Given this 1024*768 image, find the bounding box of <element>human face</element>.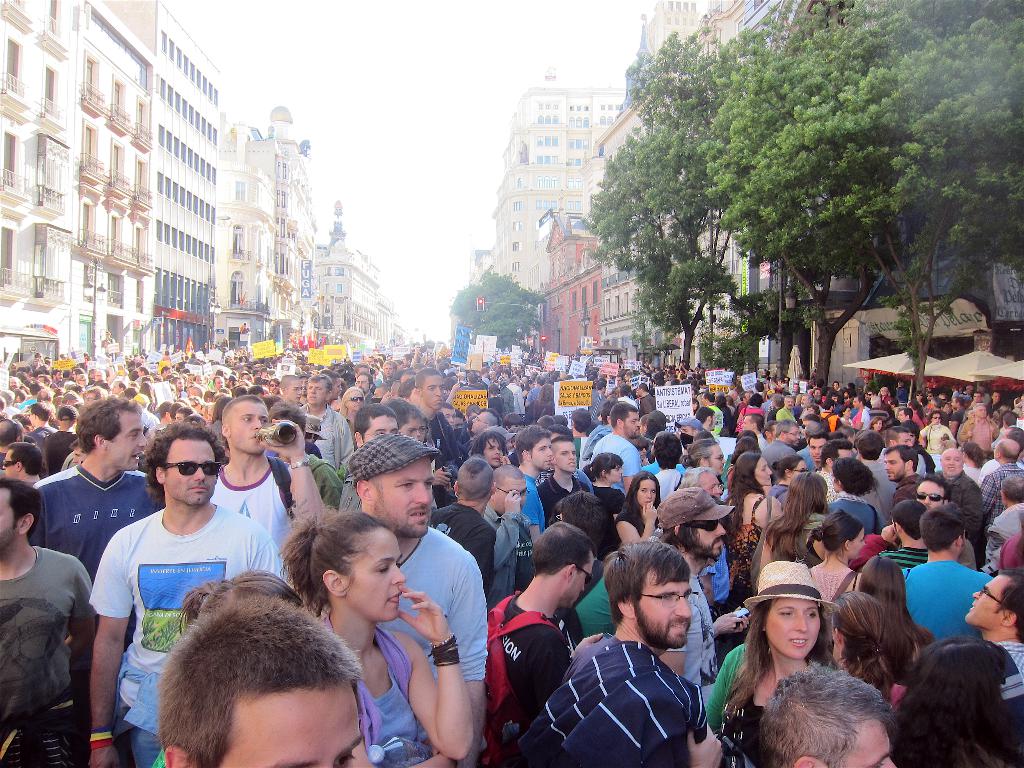
left=556, top=554, right=598, bottom=606.
